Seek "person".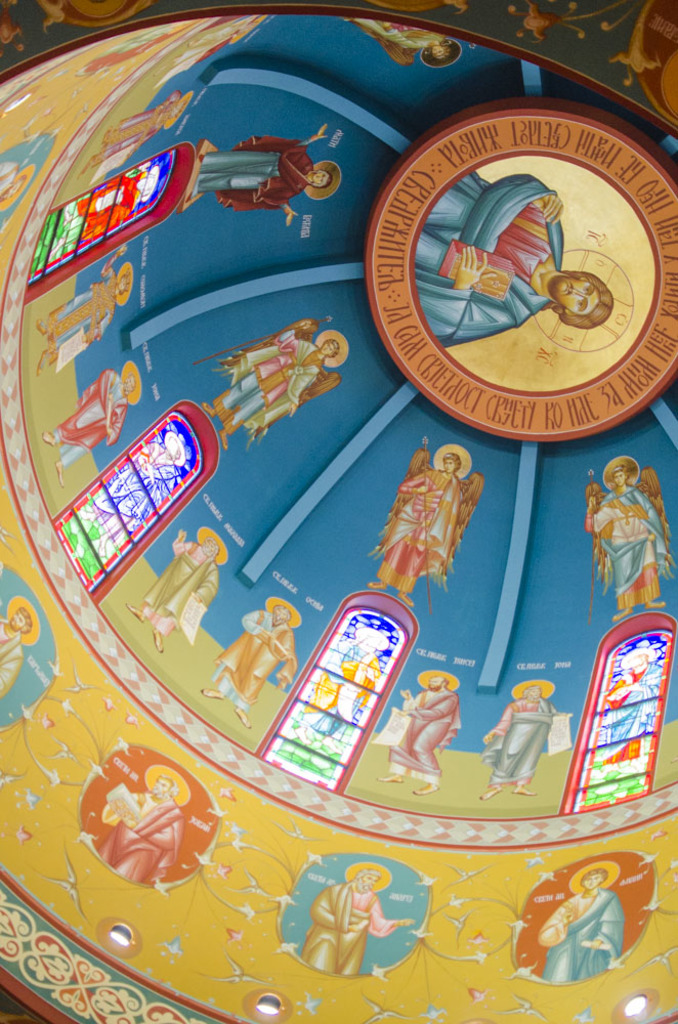
529/863/626/994.
